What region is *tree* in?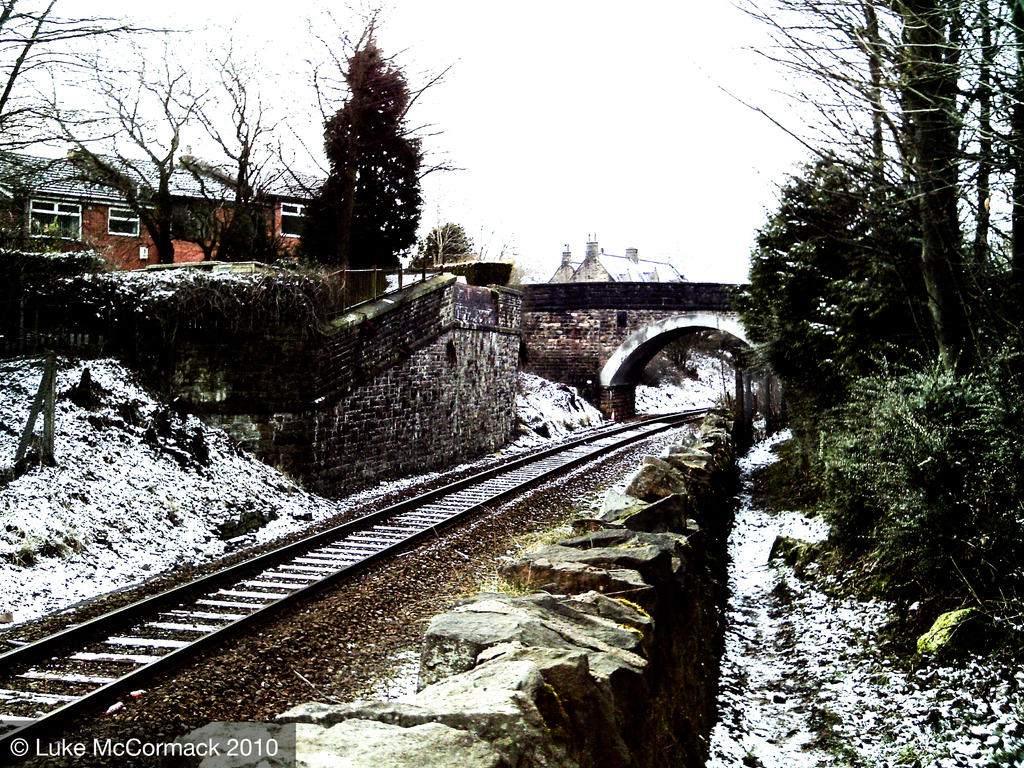
717 0 1023 201.
